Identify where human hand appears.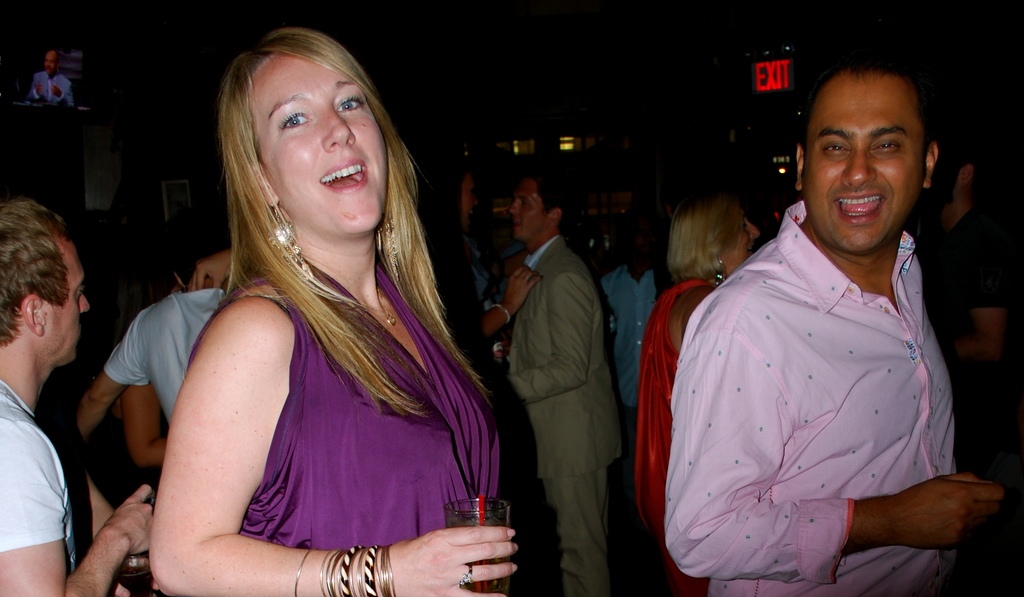
Appears at pyautogui.locateOnScreen(846, 465, 1012, 558).
